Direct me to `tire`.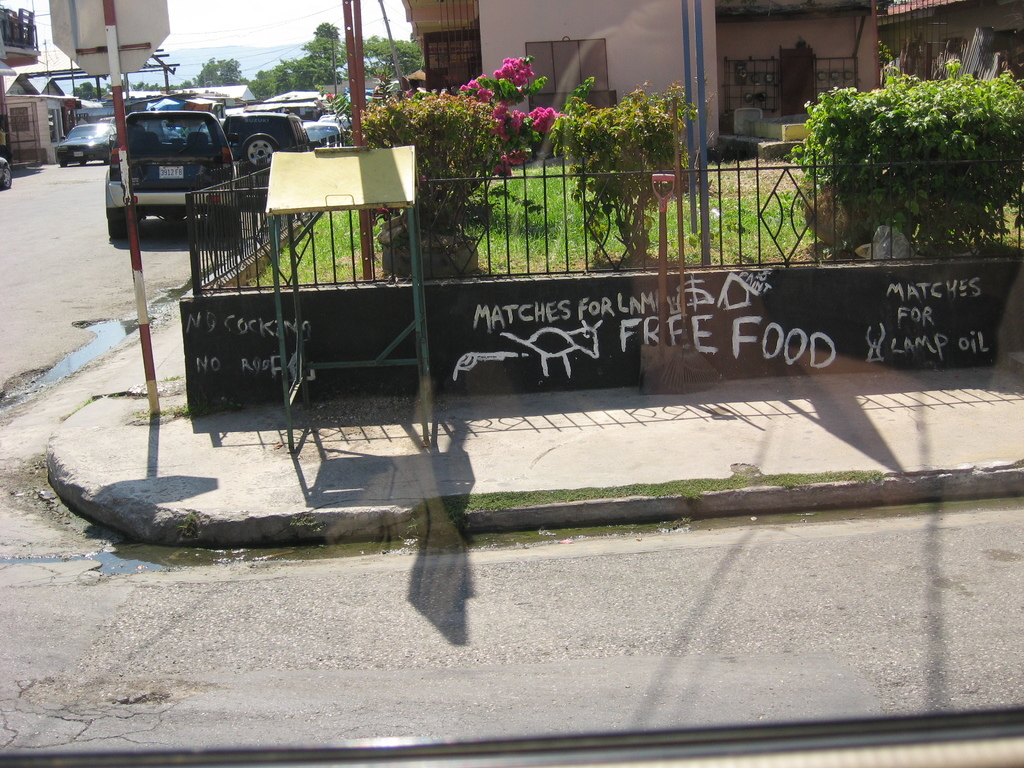
Direction: <box>204,207,240,250</box>.
